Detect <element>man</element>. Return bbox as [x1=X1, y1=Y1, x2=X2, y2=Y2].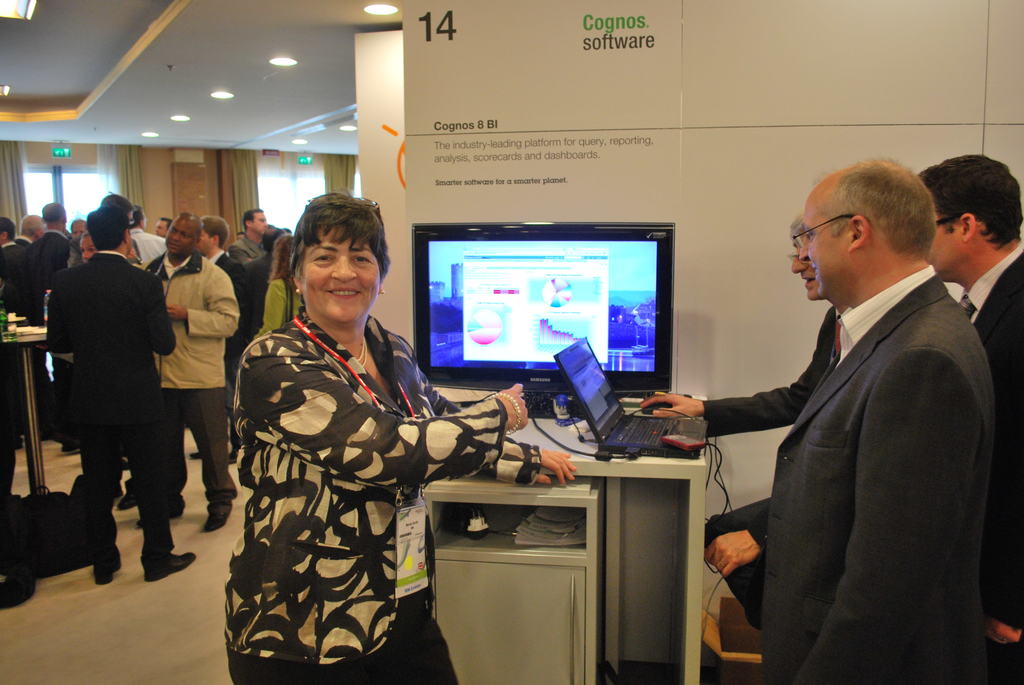
[x1=639, y1=215, x2=855, y2=628].
